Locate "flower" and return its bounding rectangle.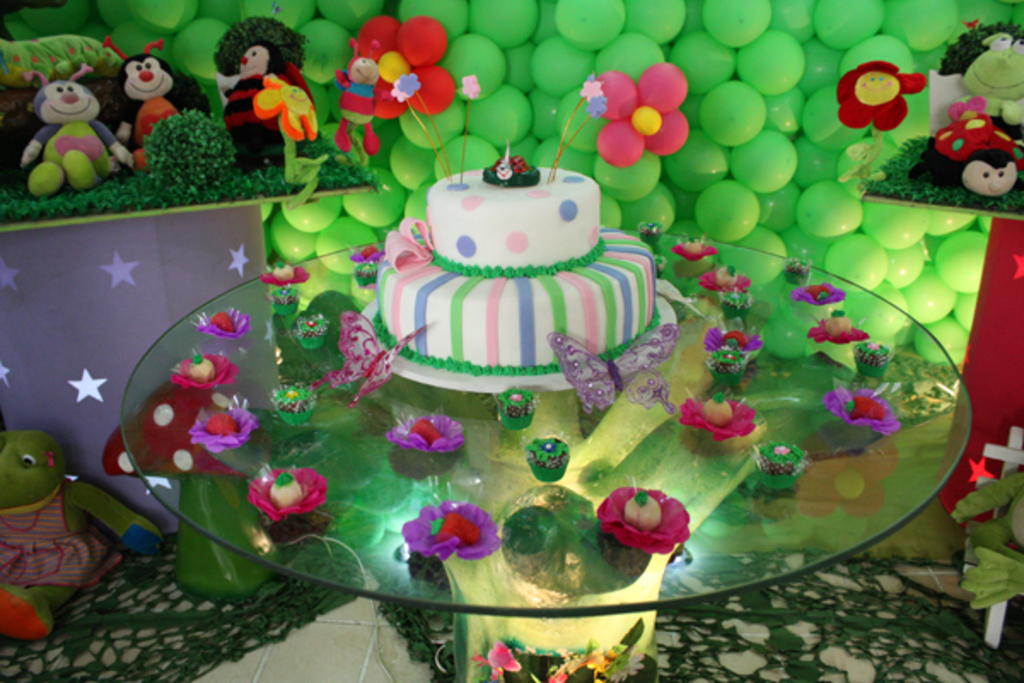
299 307 328 330.
